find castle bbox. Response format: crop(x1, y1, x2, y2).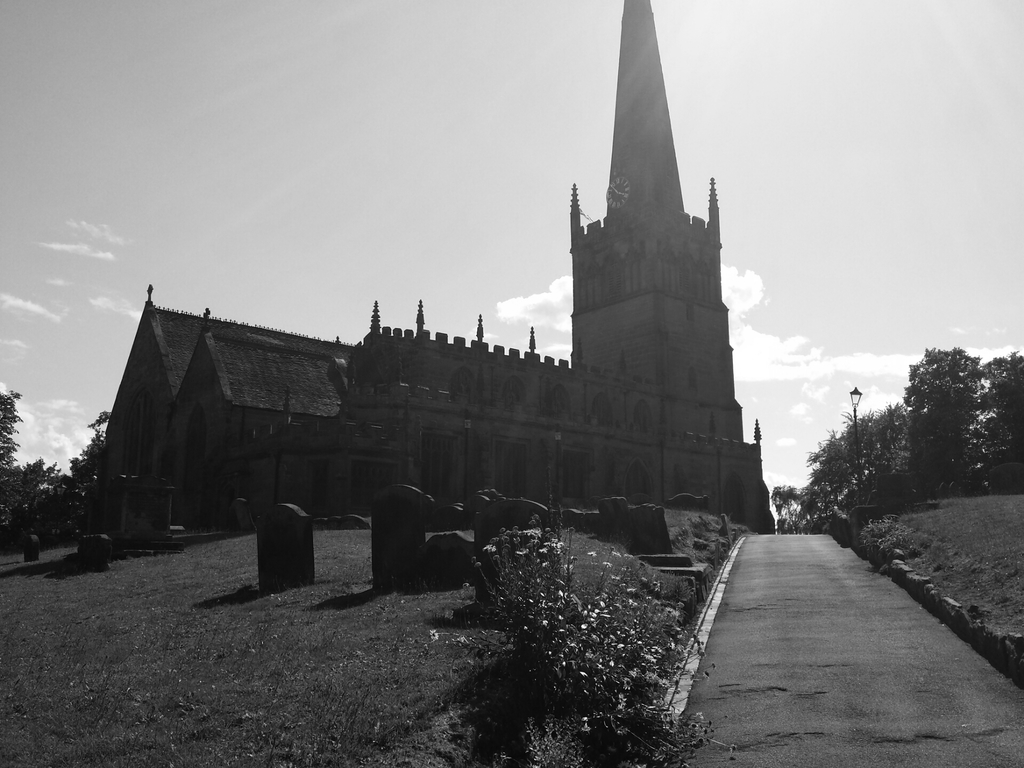
crop(97, 0, 773, 549).
